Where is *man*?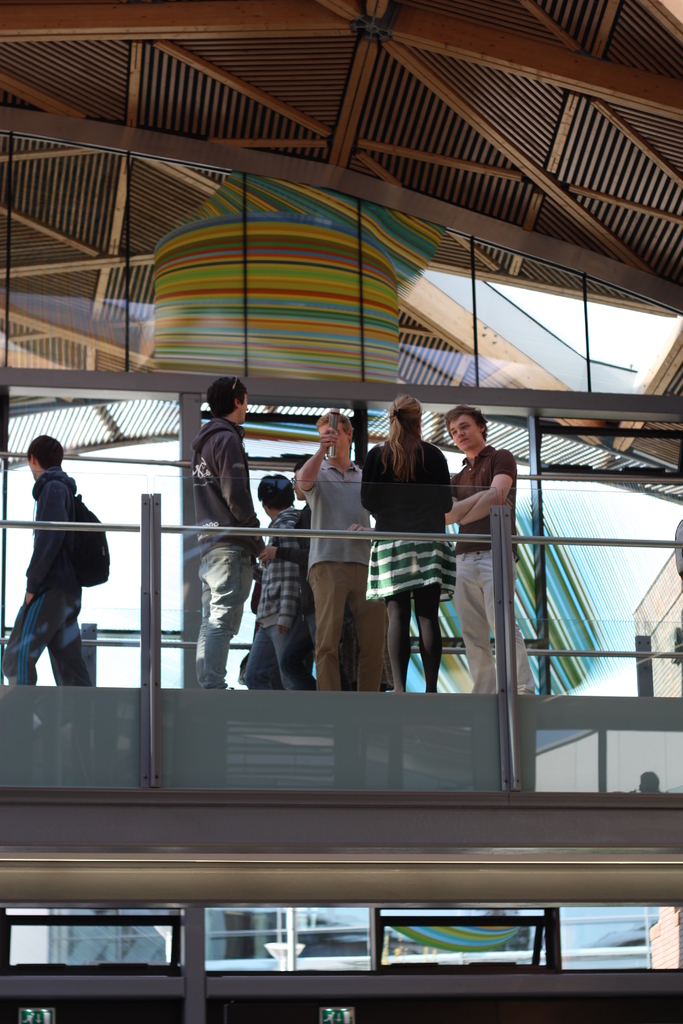
(289, 409, 387, 696).
